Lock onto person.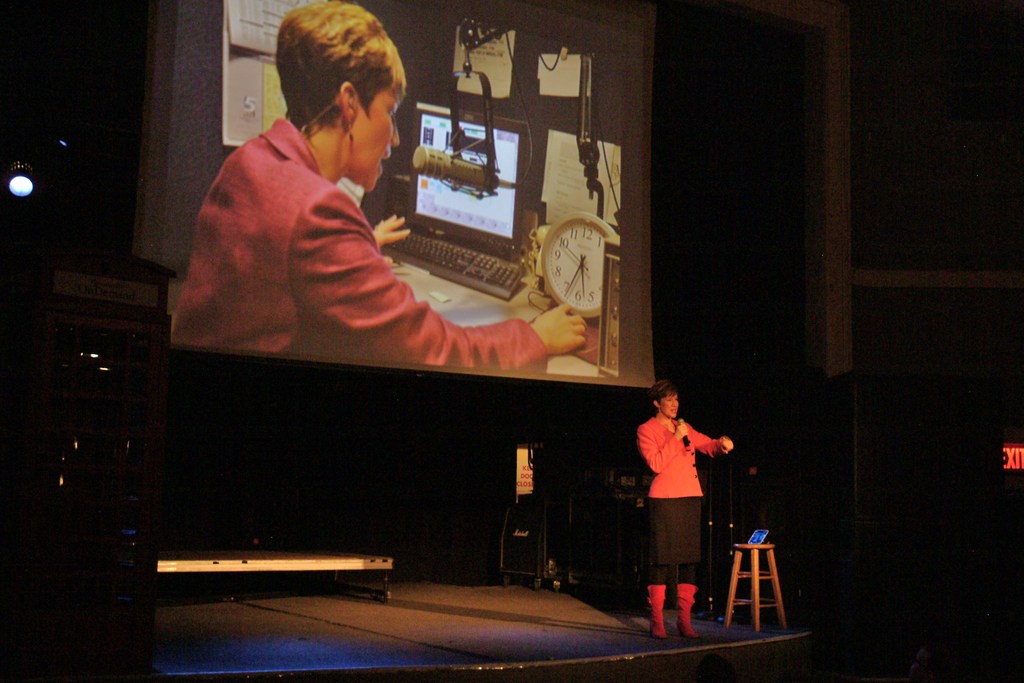
Locked: locate(167, 0, 587, 364).
